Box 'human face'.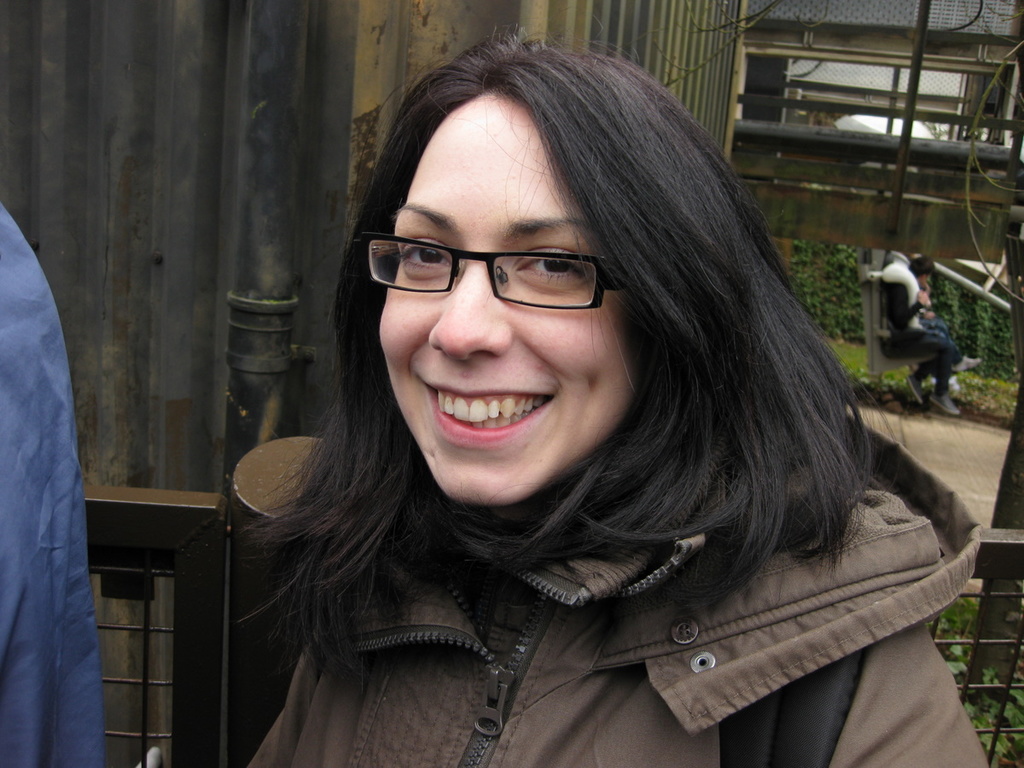
(x1=356, y1=103, x2=675, y2=490).
